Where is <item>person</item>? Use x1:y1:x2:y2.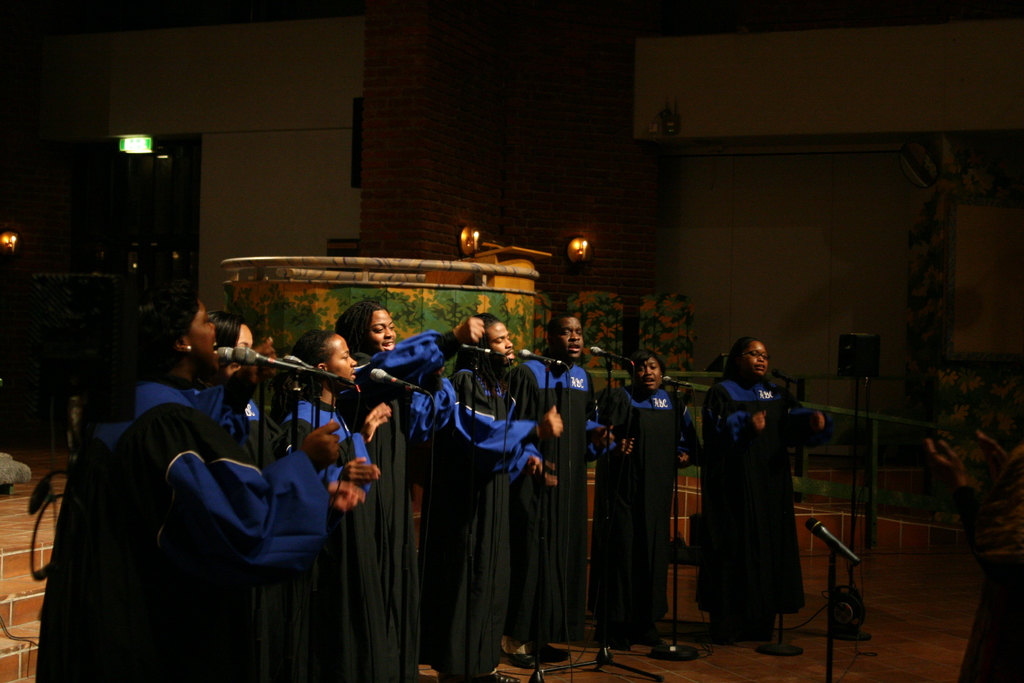
200:309:286:468.
